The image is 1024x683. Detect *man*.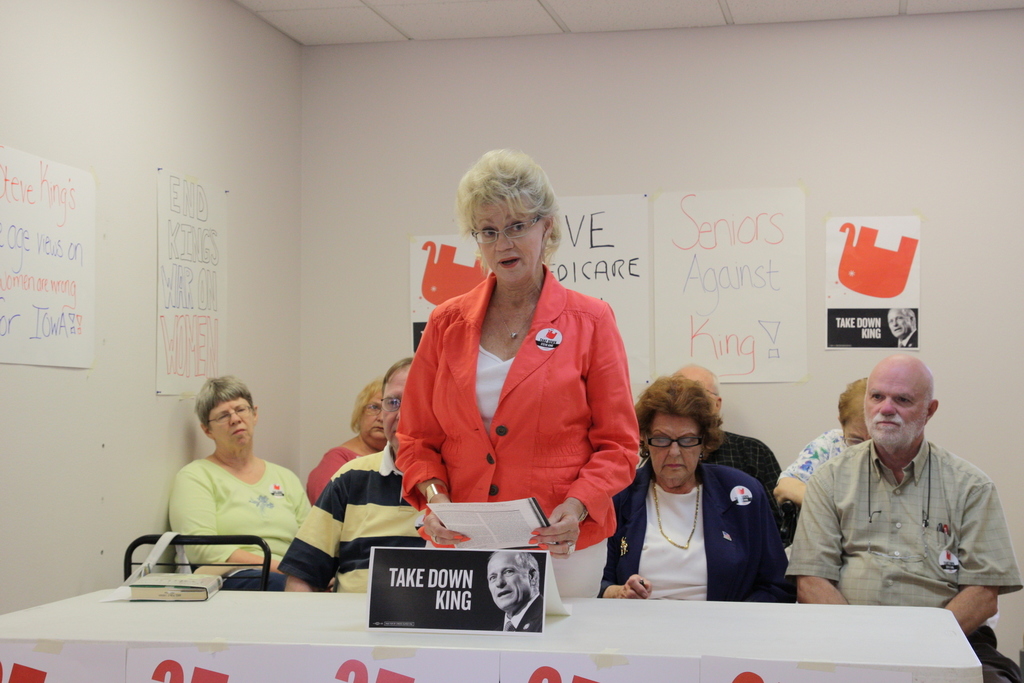
Detection: BBox(778, 360, 1012, 632).
